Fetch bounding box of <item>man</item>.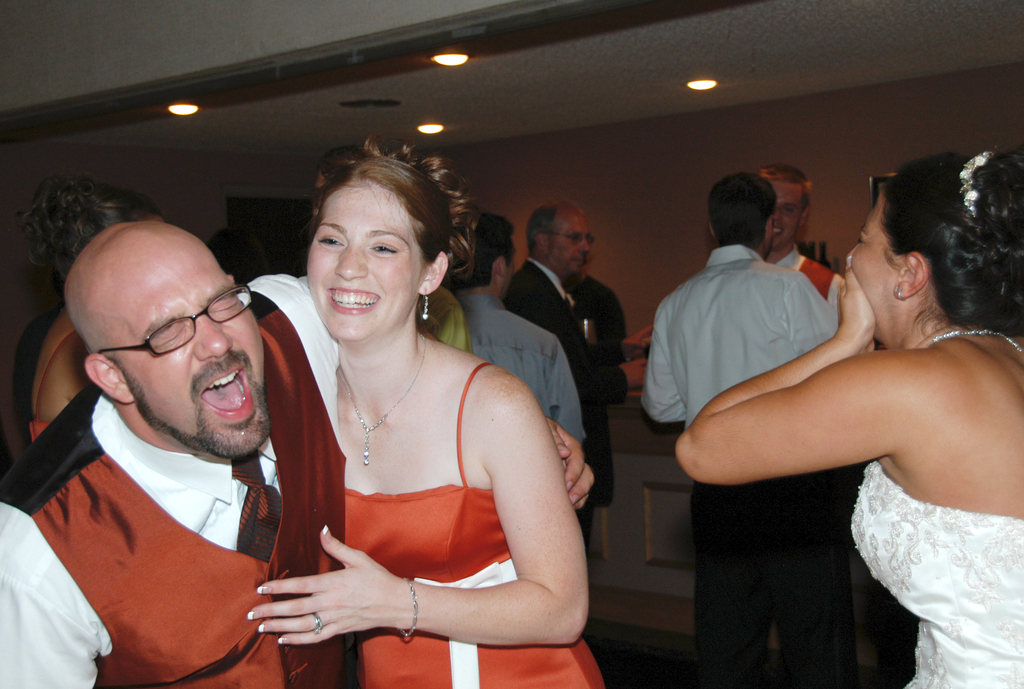
Bbox: 0:218:595:688.
